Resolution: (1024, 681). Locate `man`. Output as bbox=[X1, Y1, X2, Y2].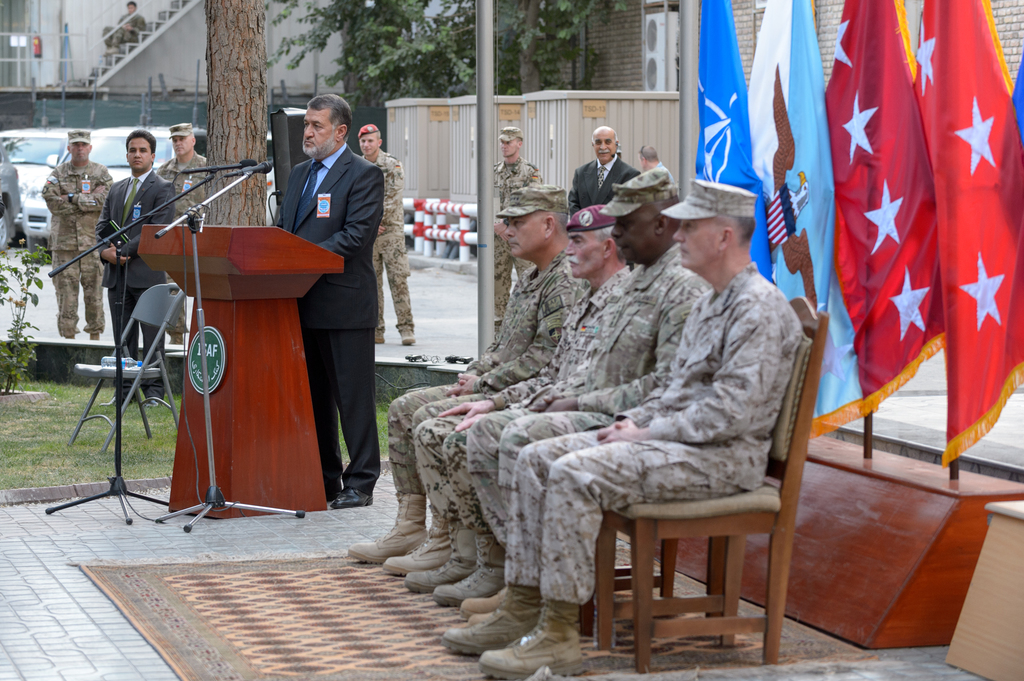
bbox=[406, 208, 638, 603].
